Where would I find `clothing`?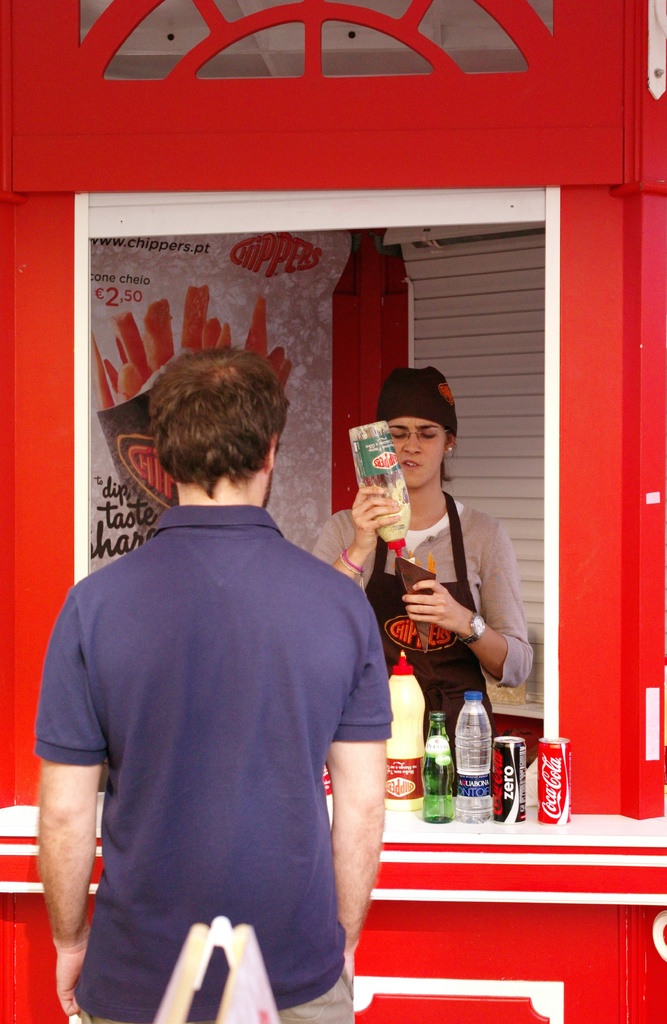
At 313:494:528:810.
